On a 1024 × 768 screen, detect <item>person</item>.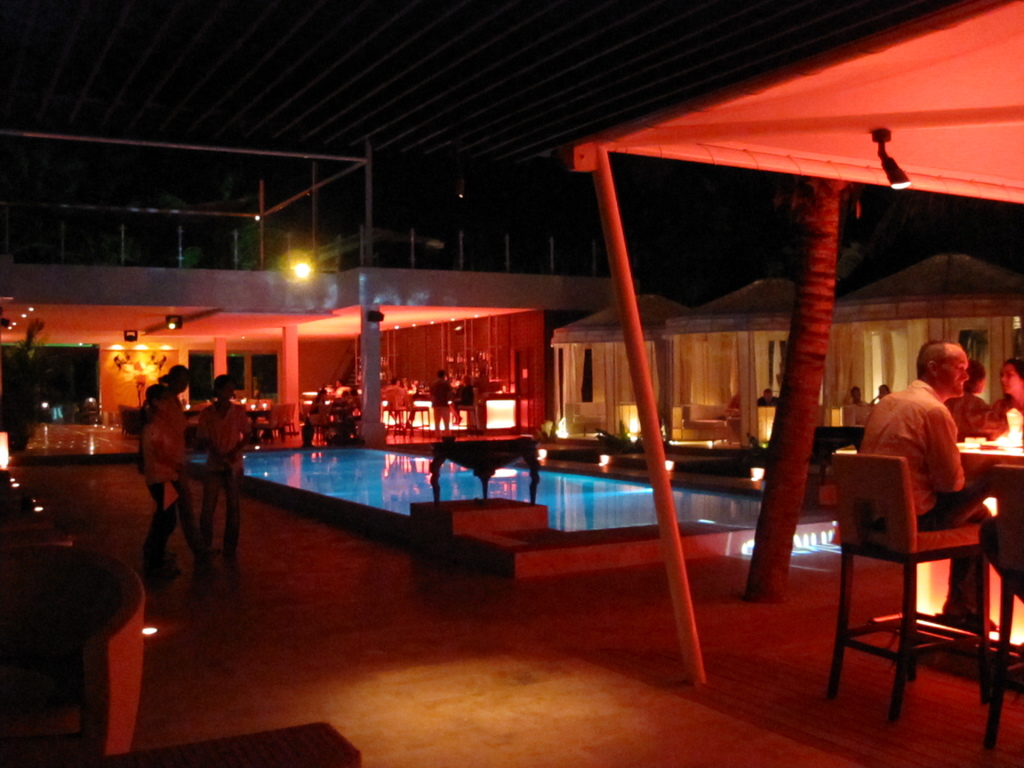
locate(429, 366, 452, 435).
